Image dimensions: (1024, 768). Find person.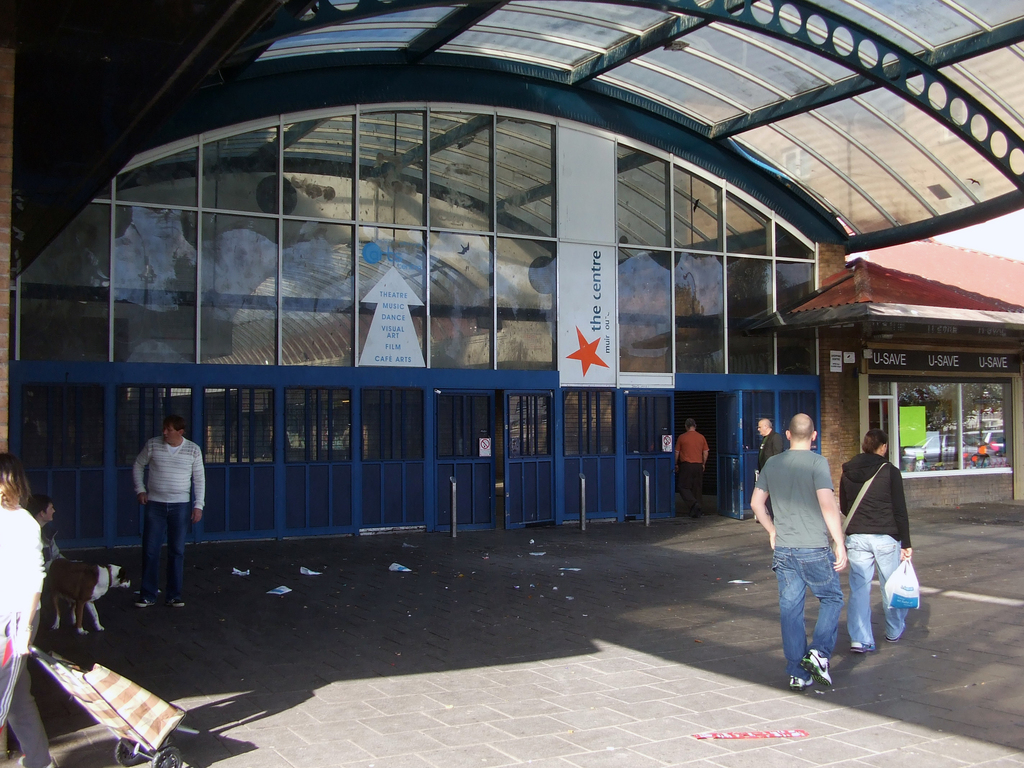
region(114, 404, 195, 615).
